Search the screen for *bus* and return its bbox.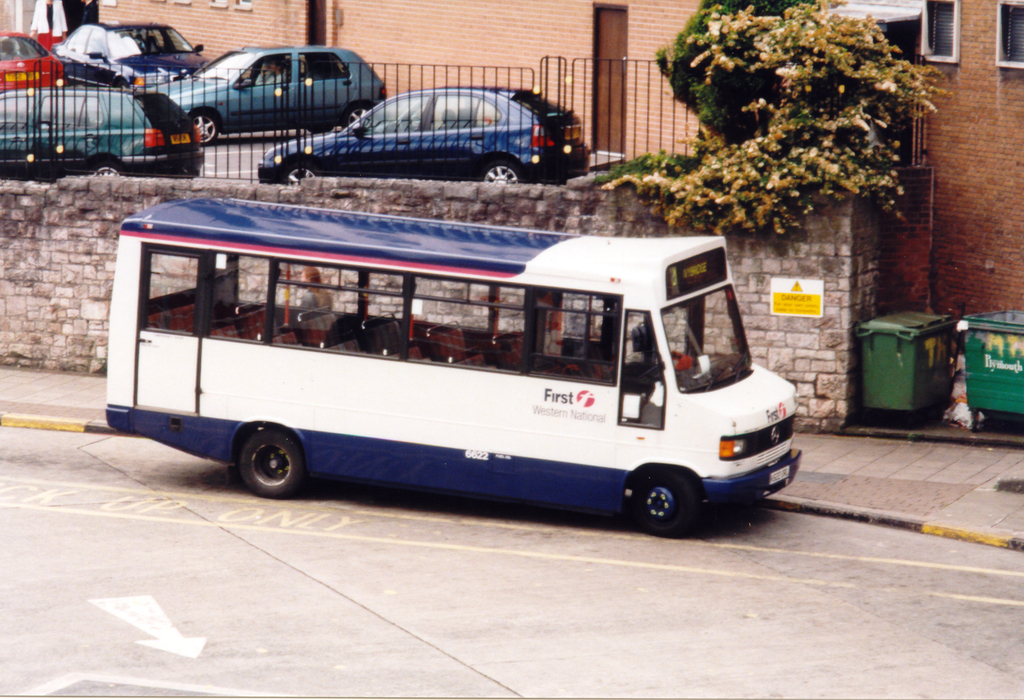
Found: (left=104, top=192, right=803, bottom=539).
